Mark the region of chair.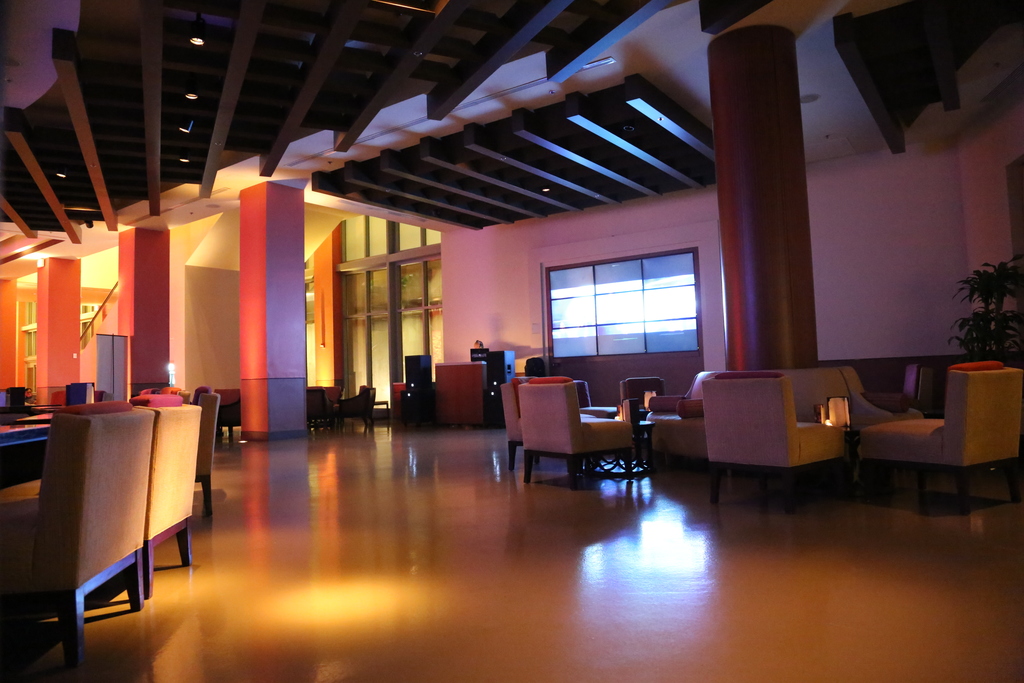
Region: l=699, t=371, r=849, b=512.
